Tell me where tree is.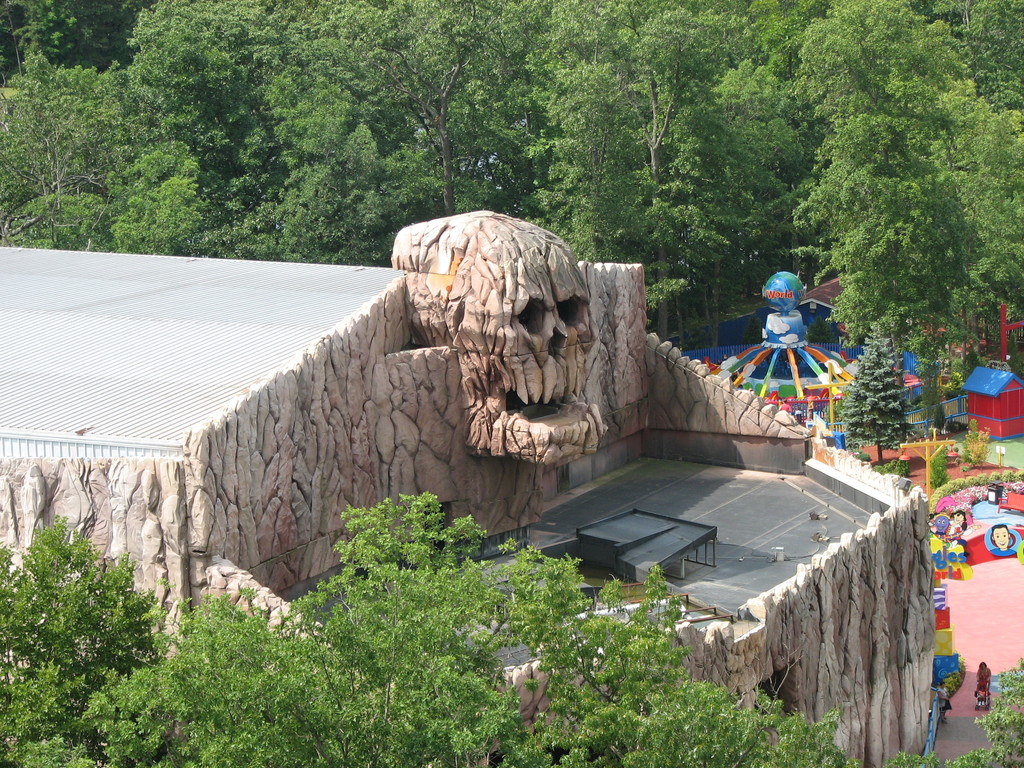
tree is at bbox=[879, 655, 1023, 767].
